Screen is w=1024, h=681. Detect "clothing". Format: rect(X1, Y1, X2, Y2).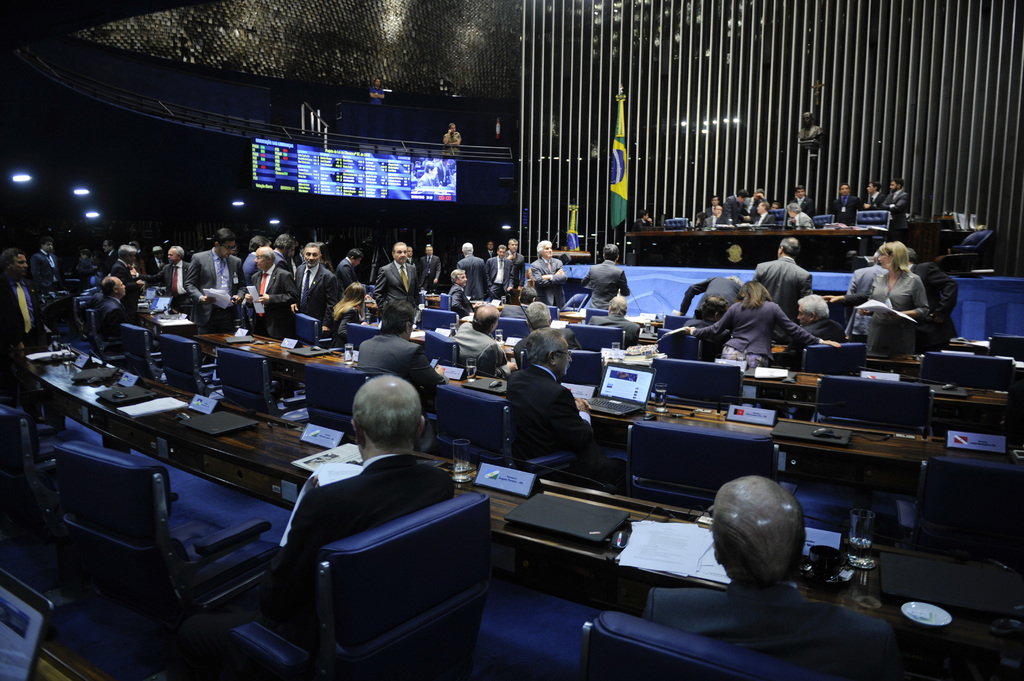
rect(580, 260, 632, 309).
